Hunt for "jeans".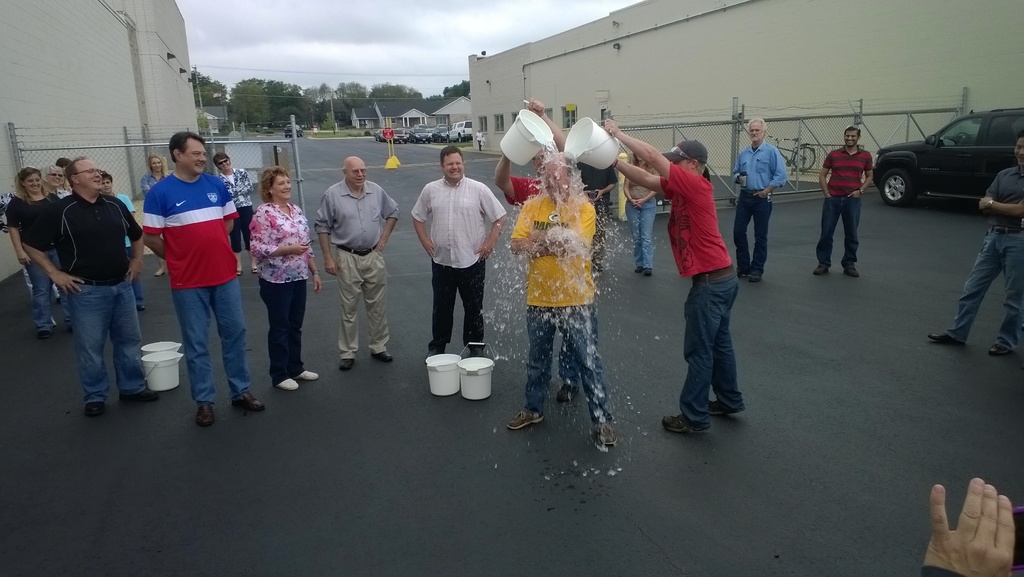
Hunted down at BBox(813, 190, 860, 267).
